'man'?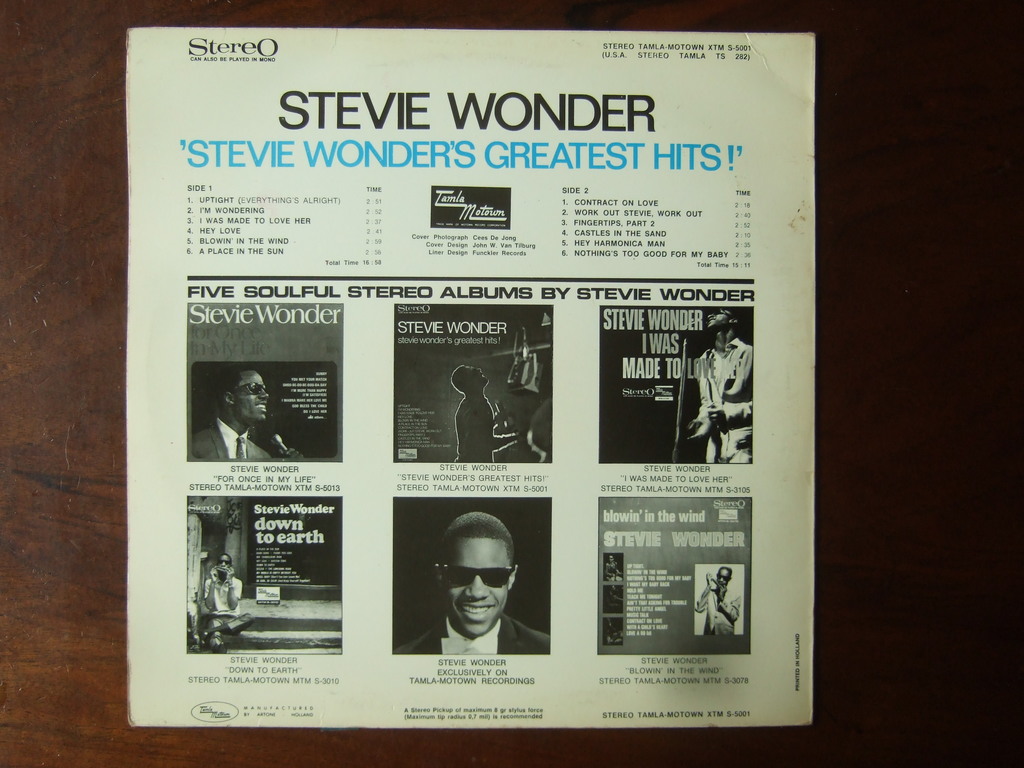
[193, 369, 303, 458]
